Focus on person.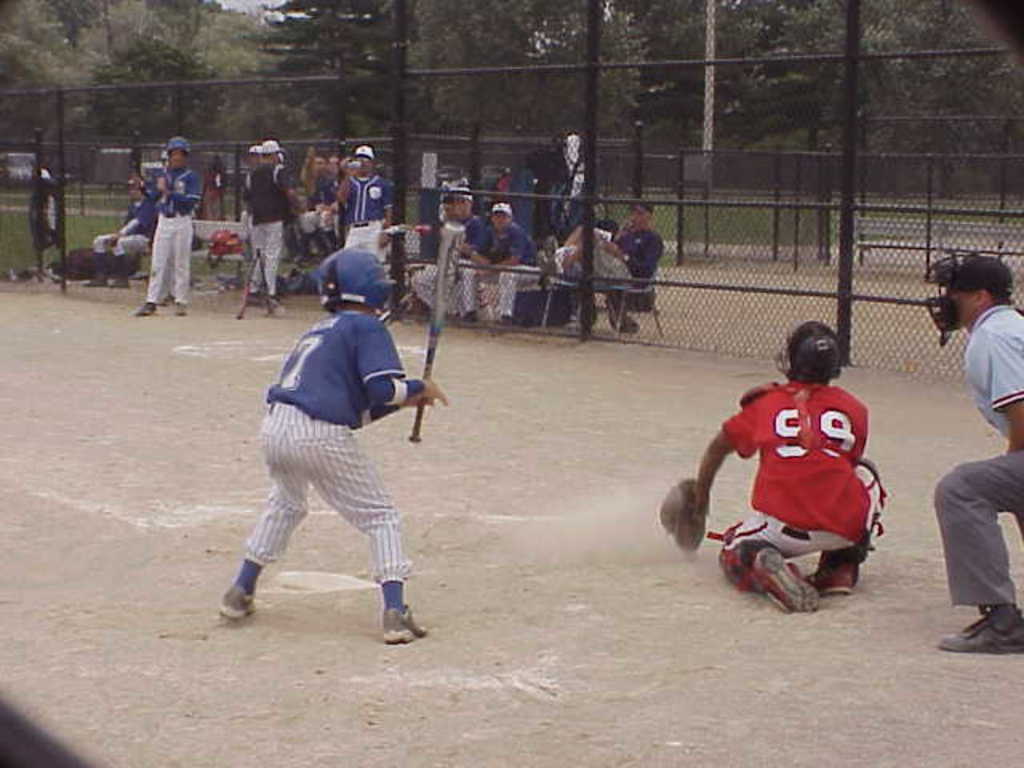
Focused at [left=227, top=250, right=453, bottom=650].
